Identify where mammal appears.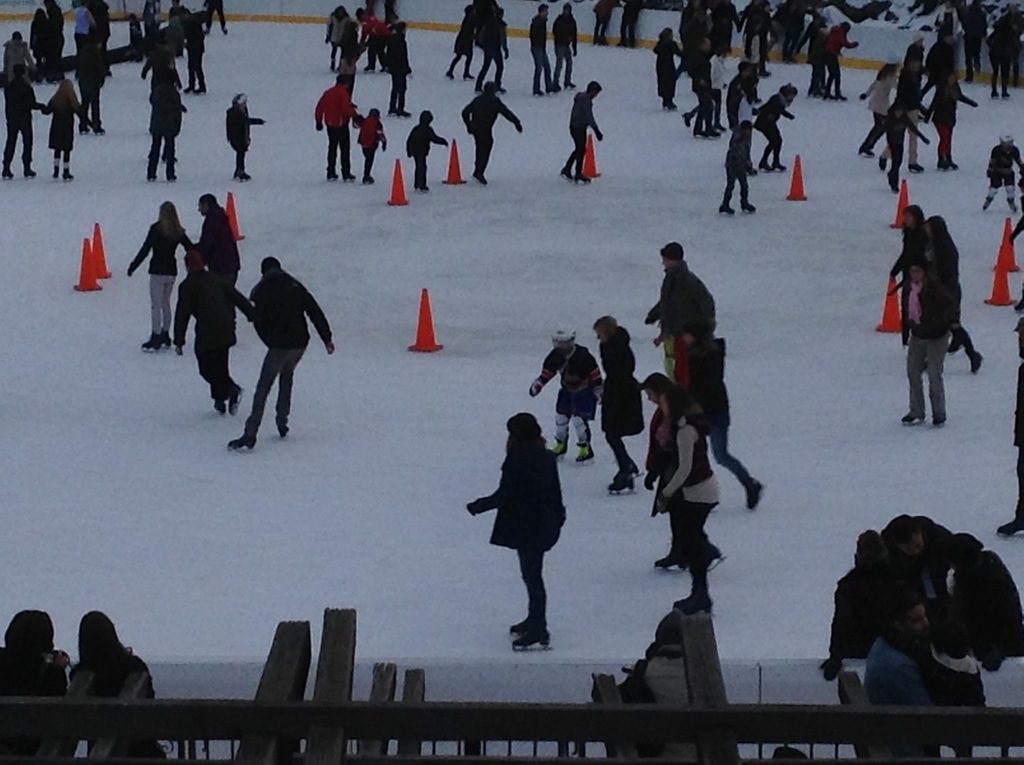
Appears at 528 2 554 93.
